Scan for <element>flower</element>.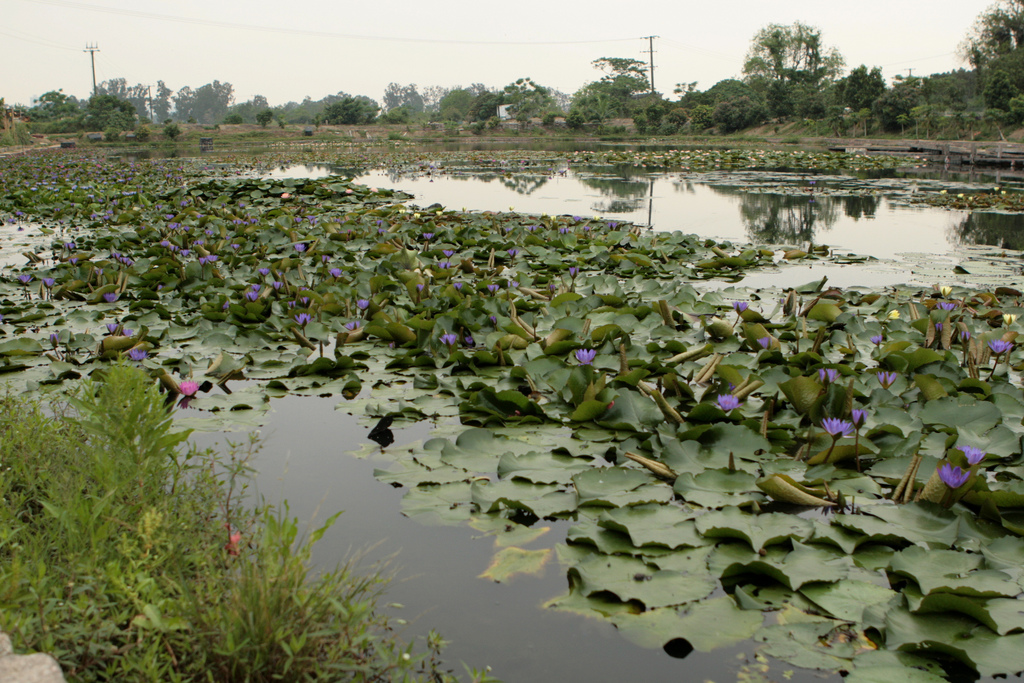
Scan result: left=442, top=248, right=455, bottom=260.
